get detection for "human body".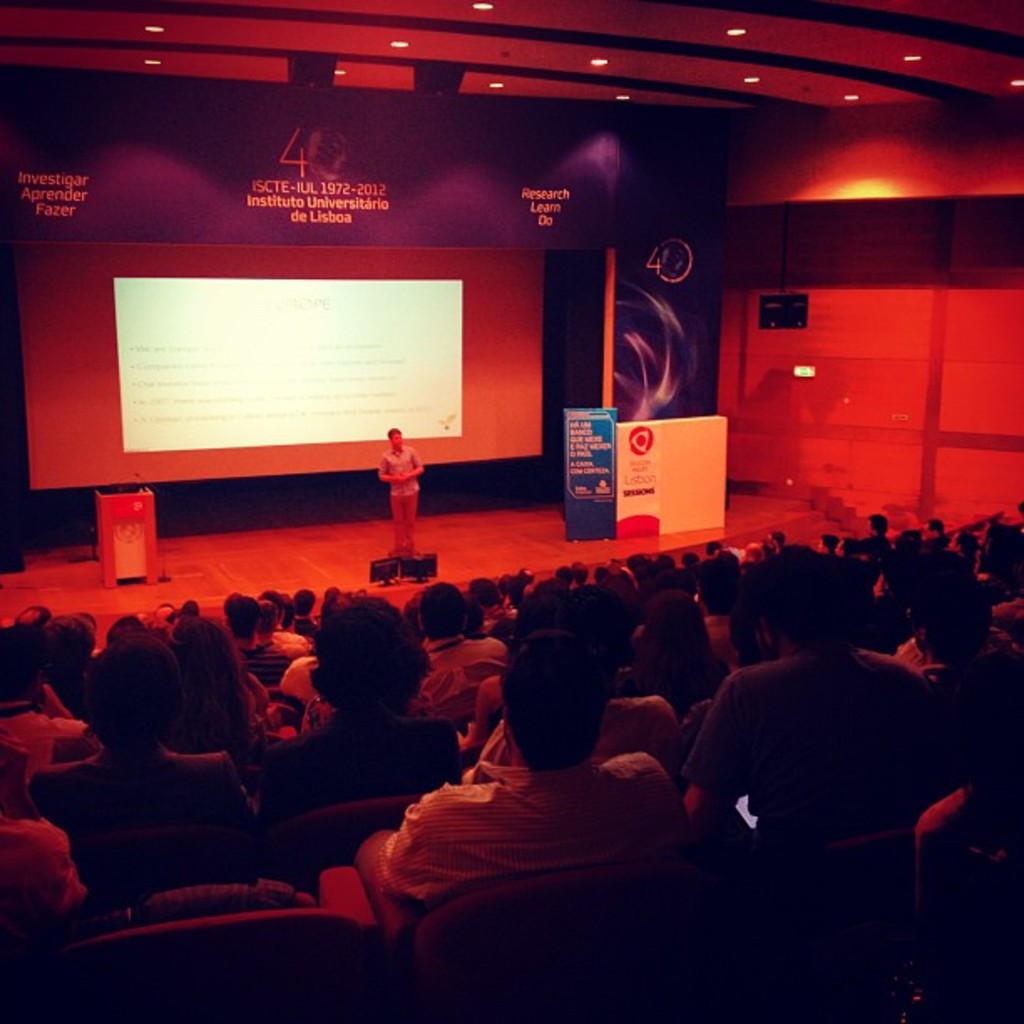
Detection: Rect(261, 706, 465, 817).
